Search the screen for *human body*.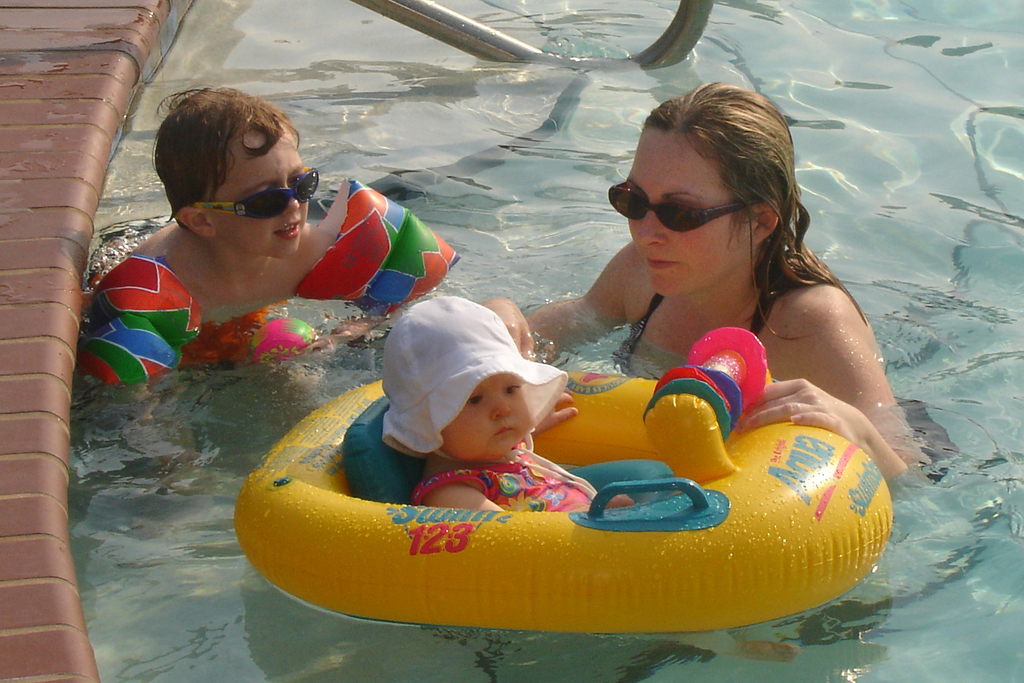
Found at <bbox>378, 283, 609, 524</bbox>.
